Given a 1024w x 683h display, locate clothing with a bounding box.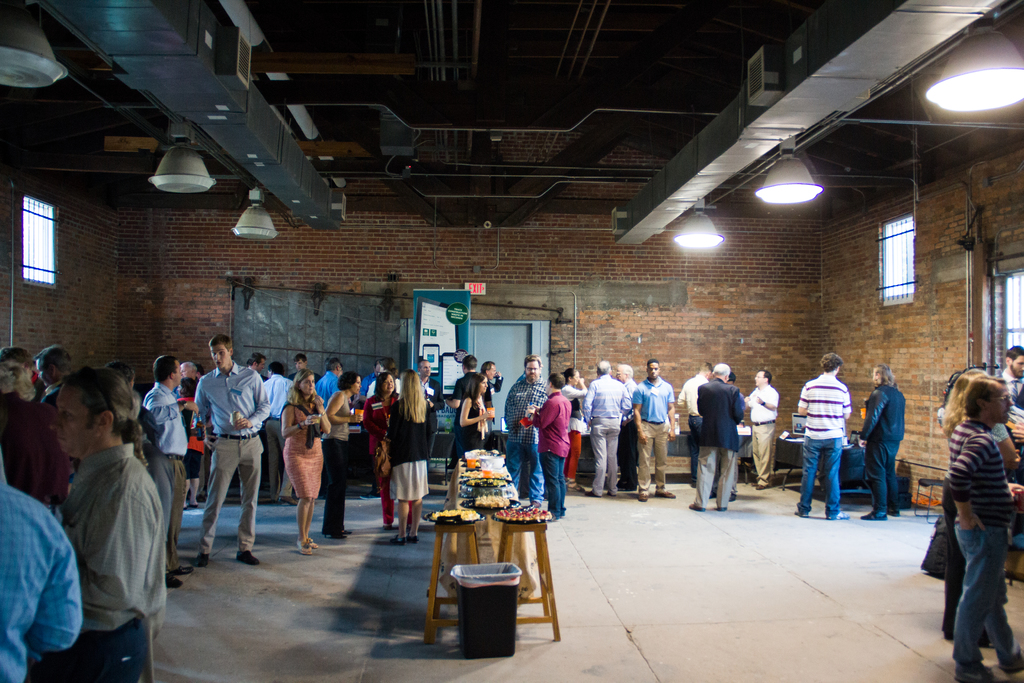
Located: locate(581, 372, 628, 498).
